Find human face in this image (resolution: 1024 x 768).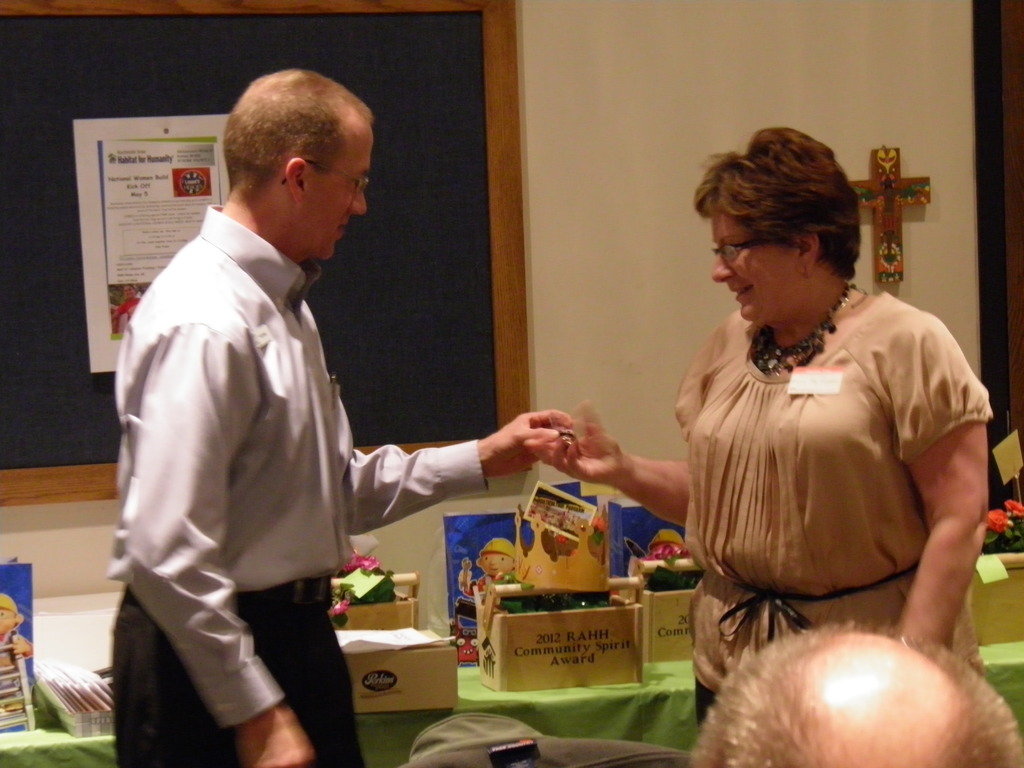
[301, 126, 371, 262].
